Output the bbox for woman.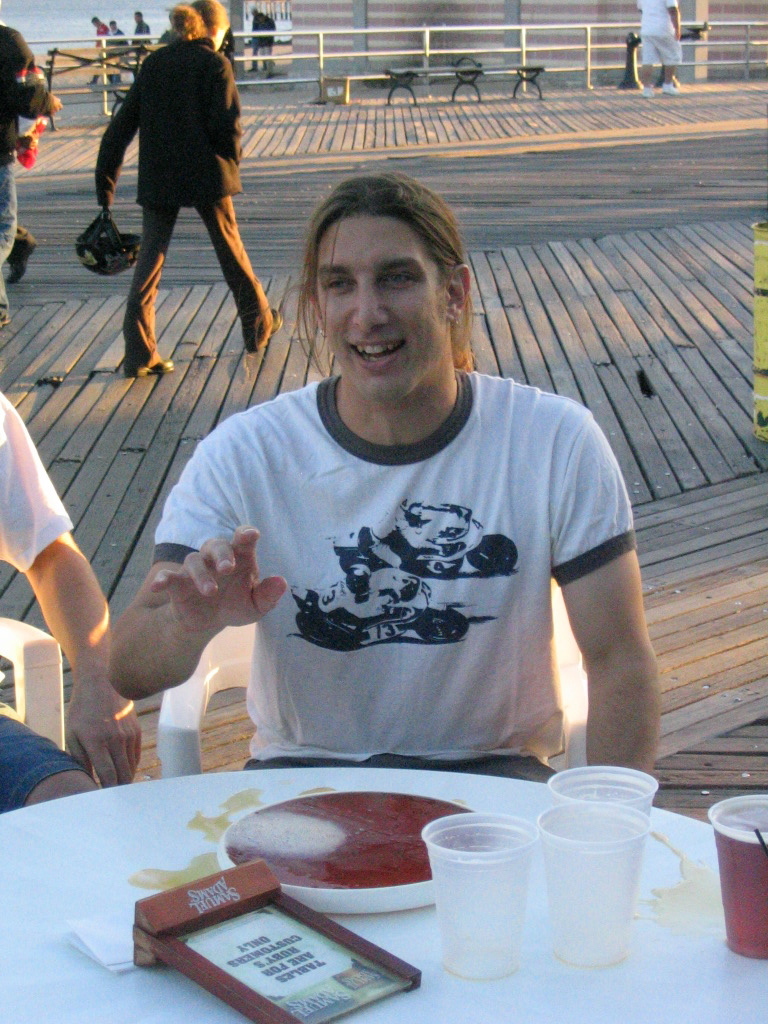
(x1=94, y1=0, x2=282, y2=378).
